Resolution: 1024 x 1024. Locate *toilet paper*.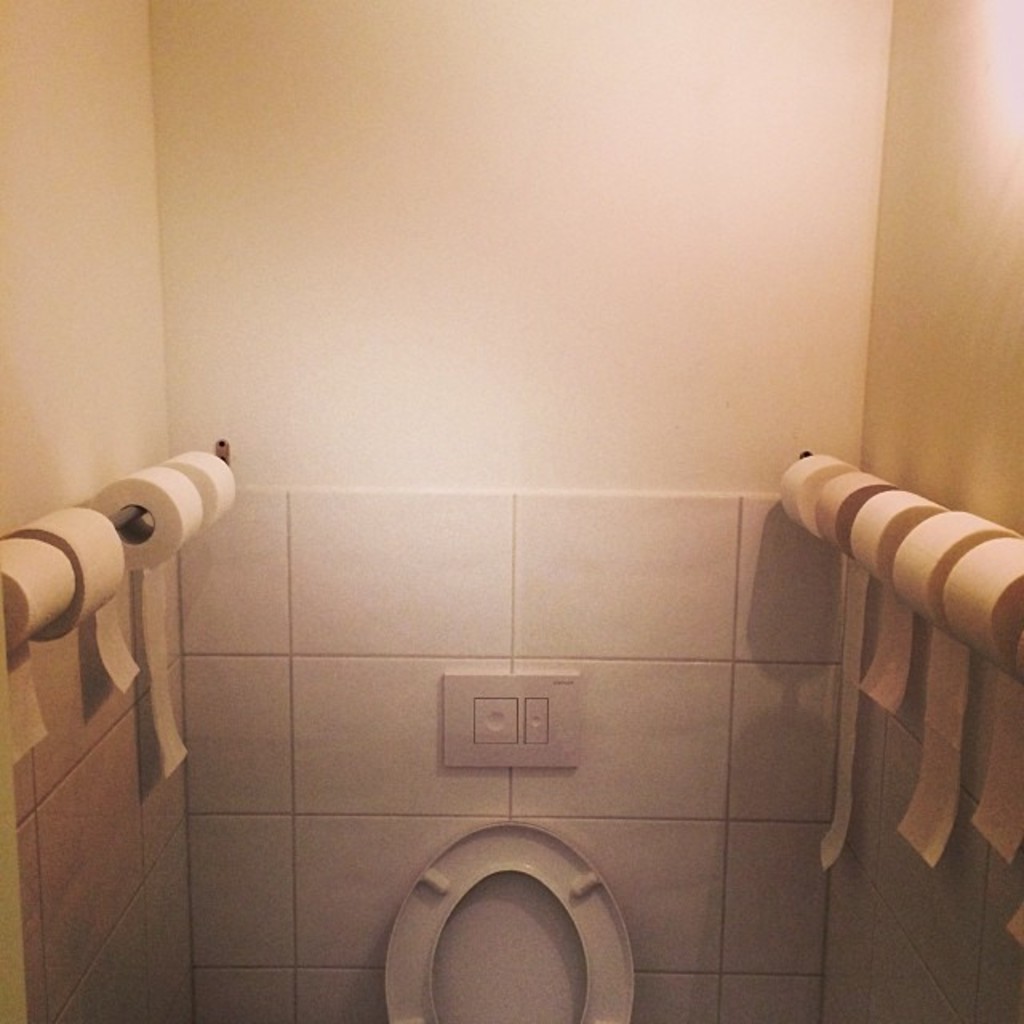
[x1=166, y1=446, x2=240, y2=531].
